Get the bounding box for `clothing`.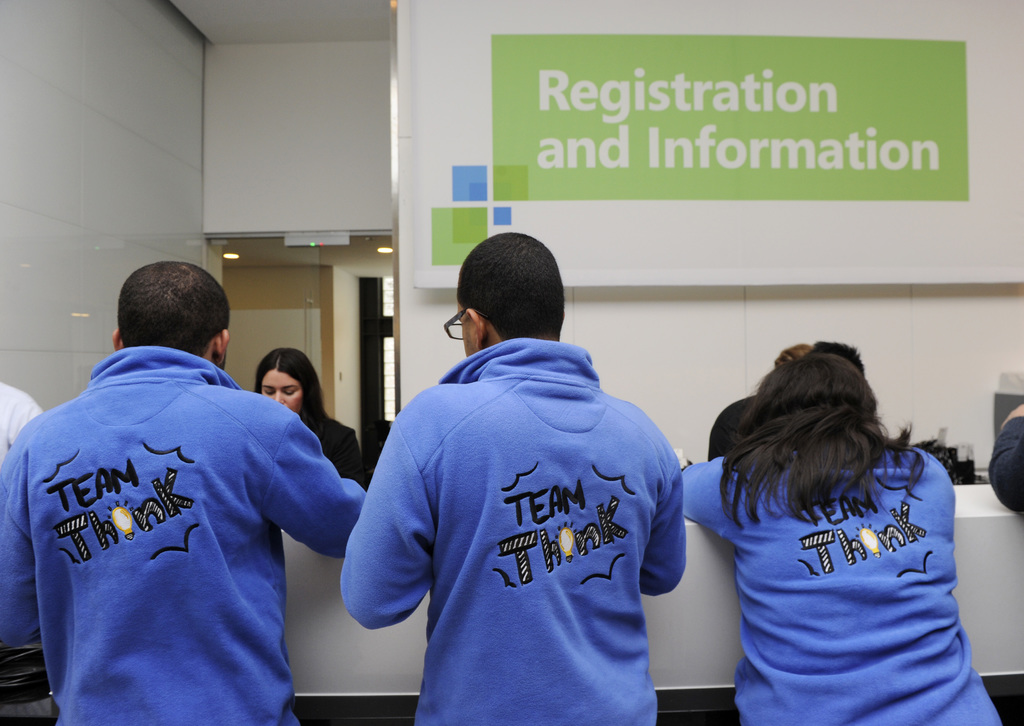
[352,335,695,706].
